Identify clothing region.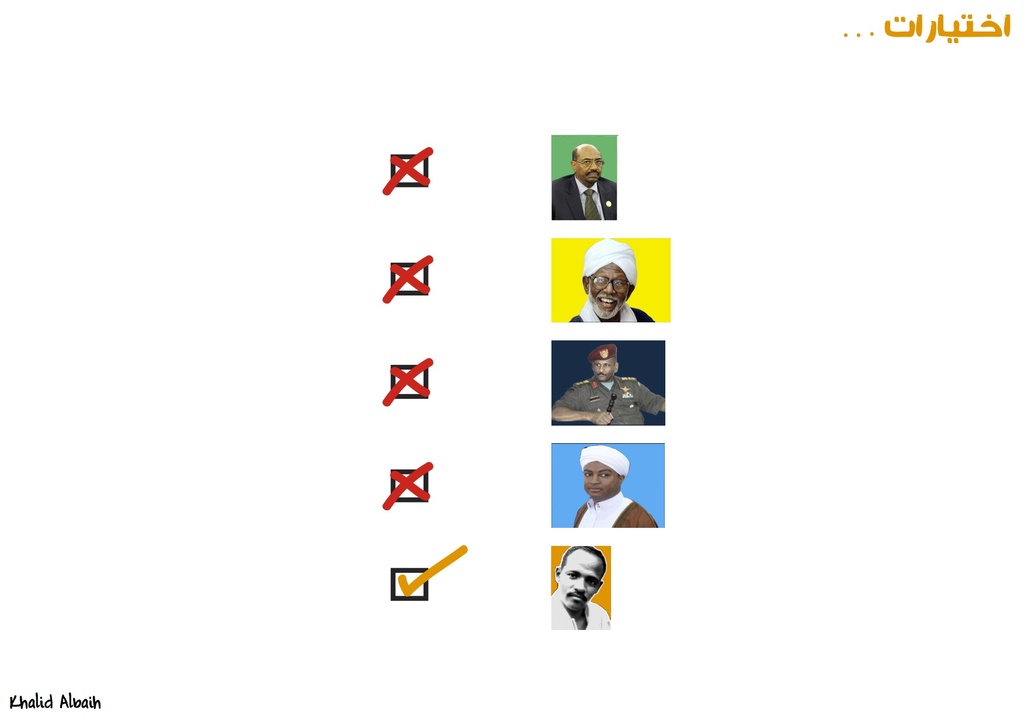
Region: <box>572,300,653,320</box>.
